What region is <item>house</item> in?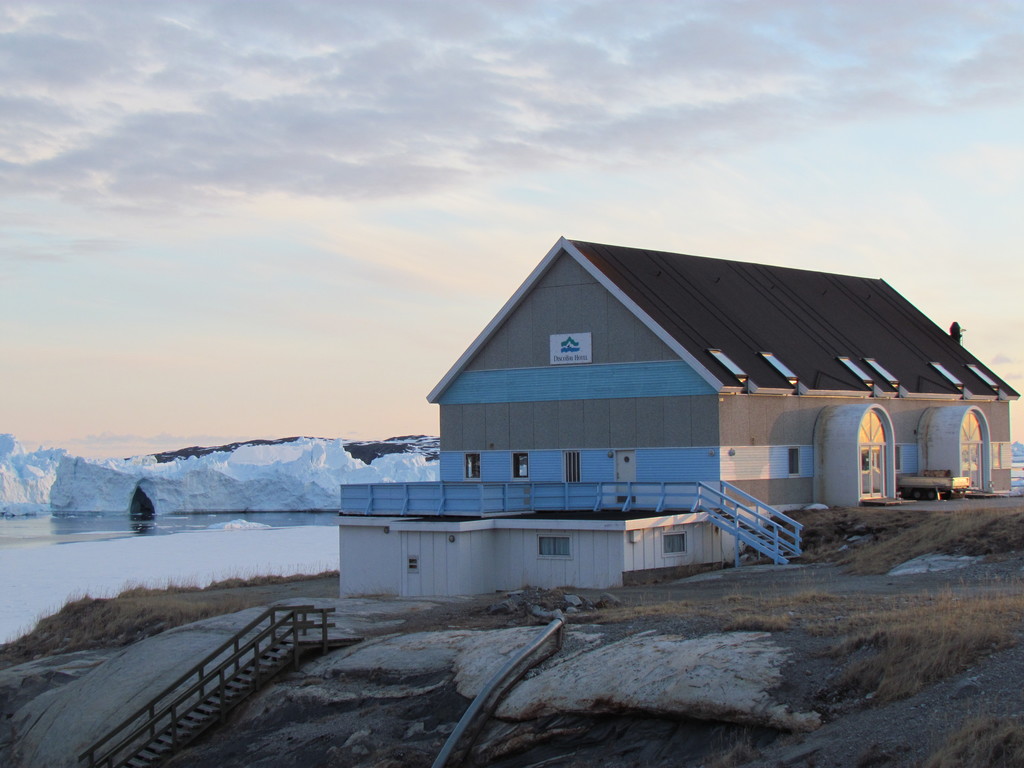
[360, 239, 1002, 592].
